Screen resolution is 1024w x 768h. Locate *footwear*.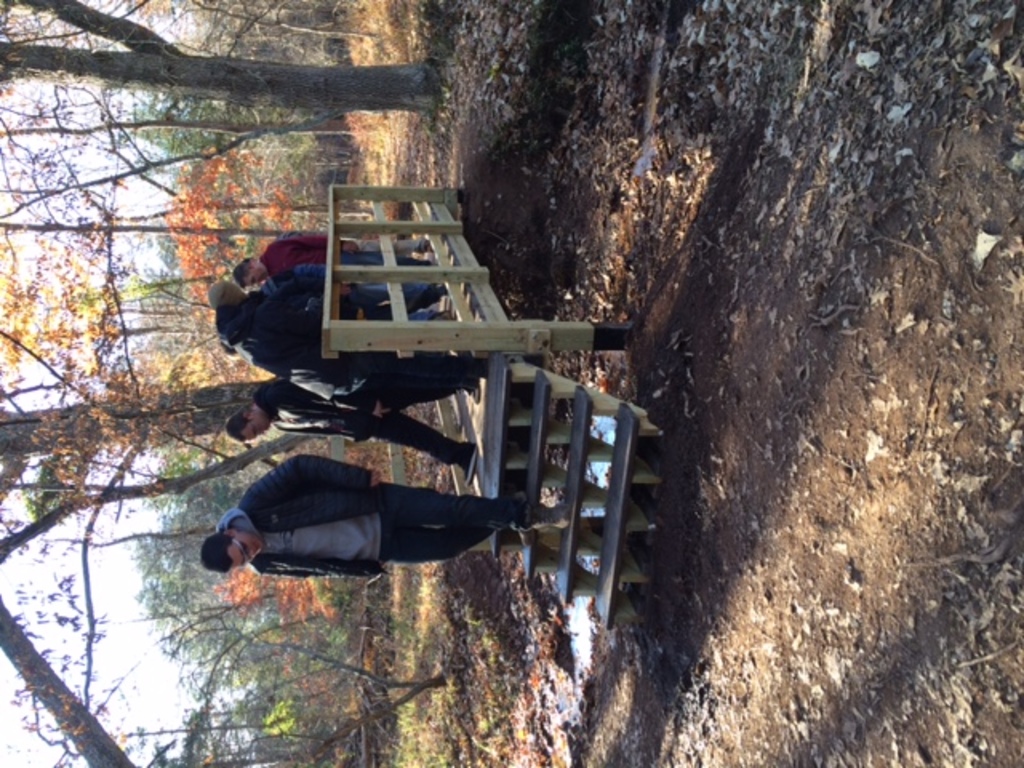
rect(456, 437, 475, 493).
